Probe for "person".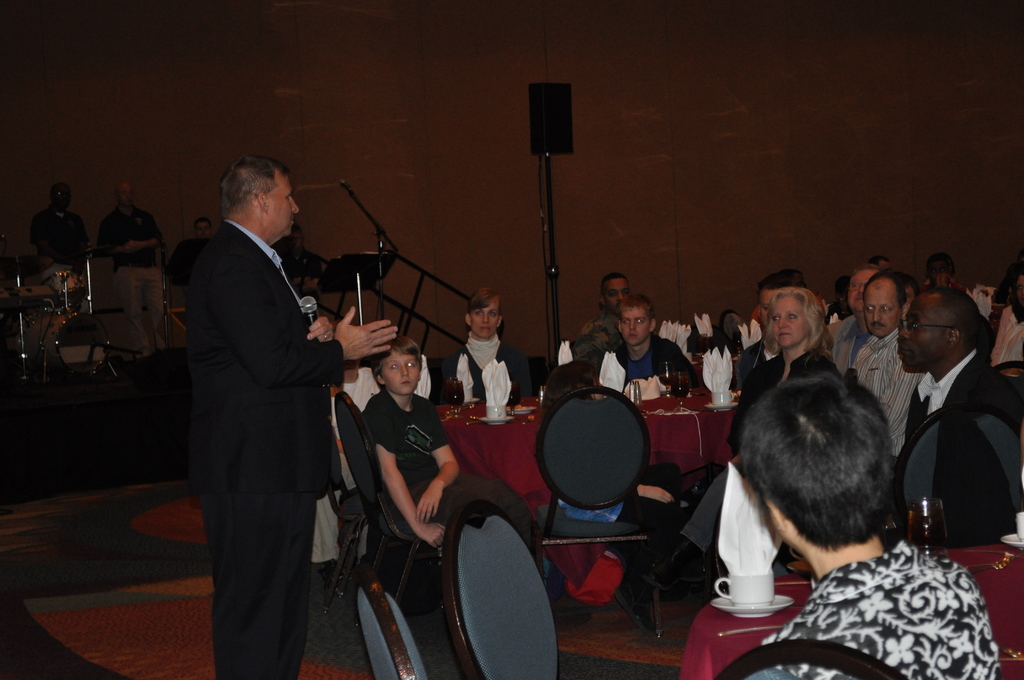
Probe result: (x1=447, y1=293, x2=531, y2=416).
